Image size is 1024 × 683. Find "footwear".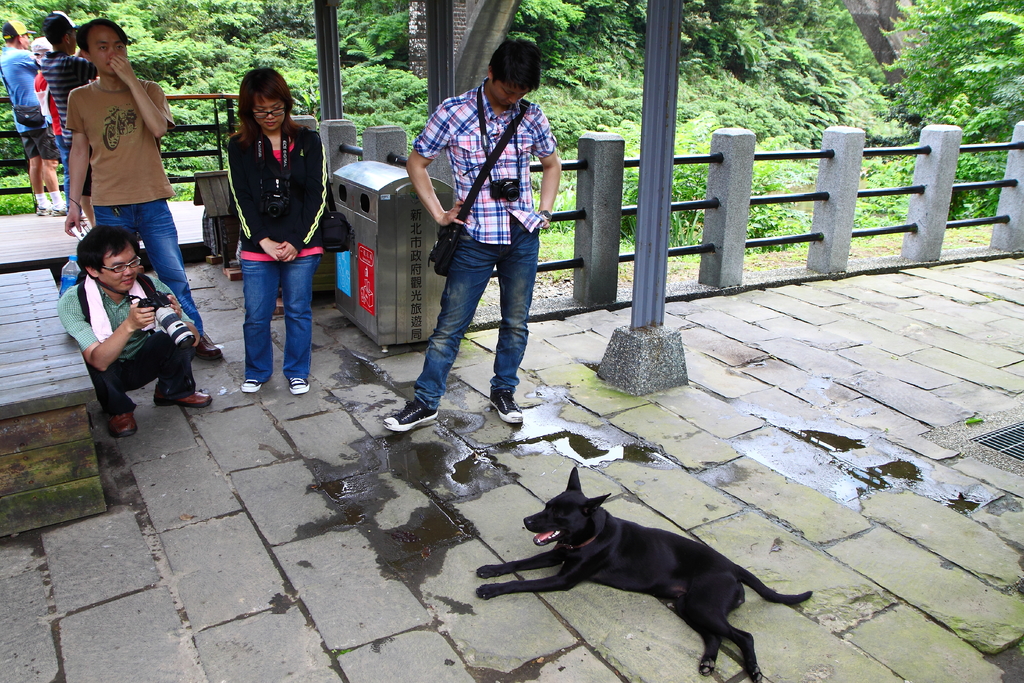
[383,377,447,450].
